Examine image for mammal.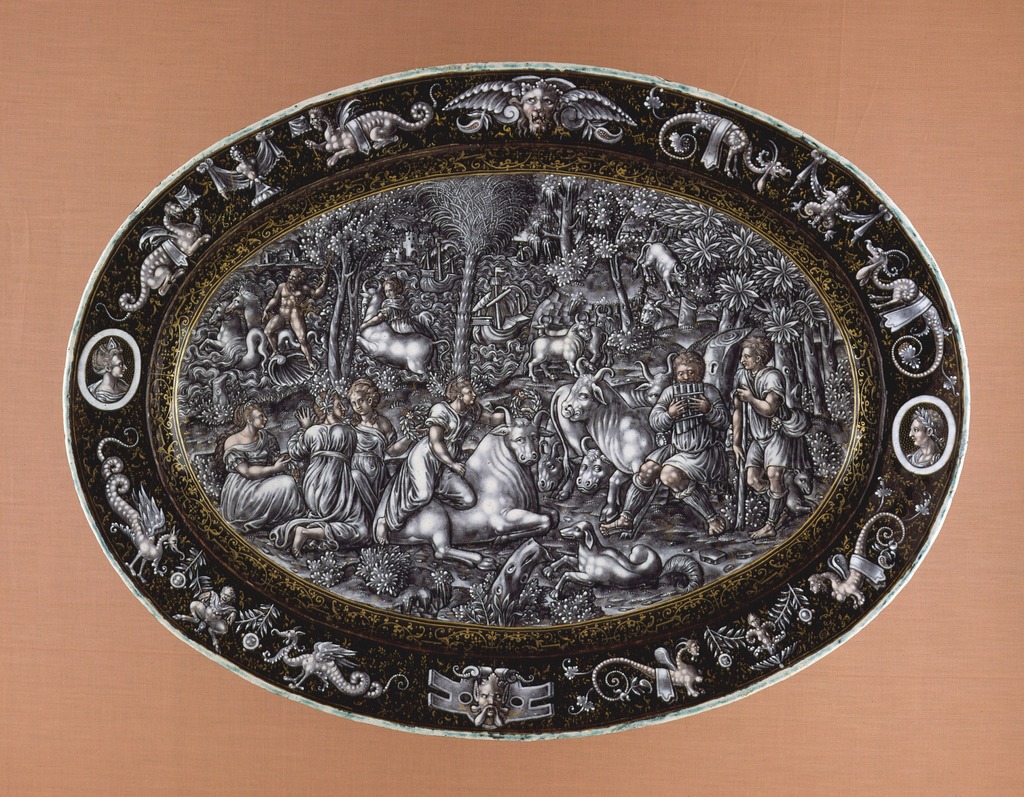
Examination result: [271, 389, 380, 555].
